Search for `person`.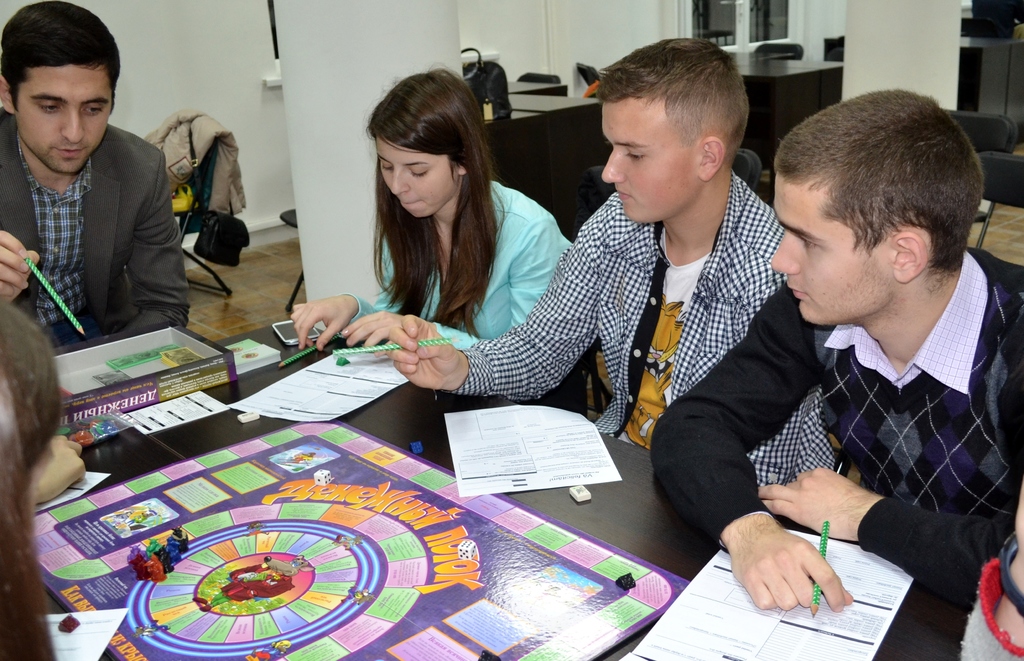
Found at 385/34/837/490.
